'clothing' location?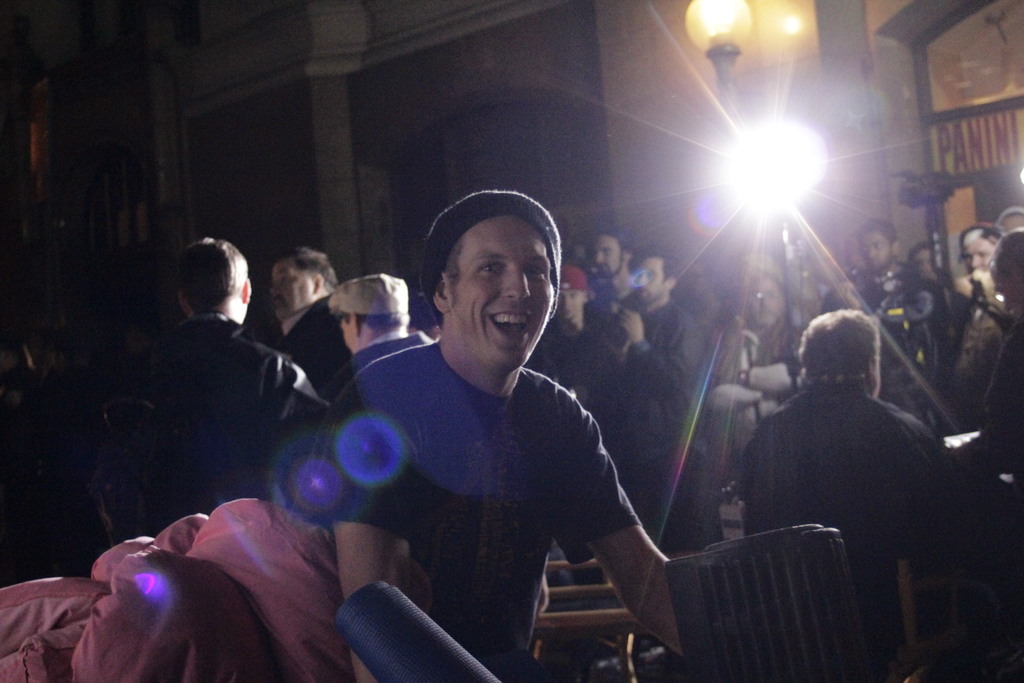
box(620, 294, 703, 450)
